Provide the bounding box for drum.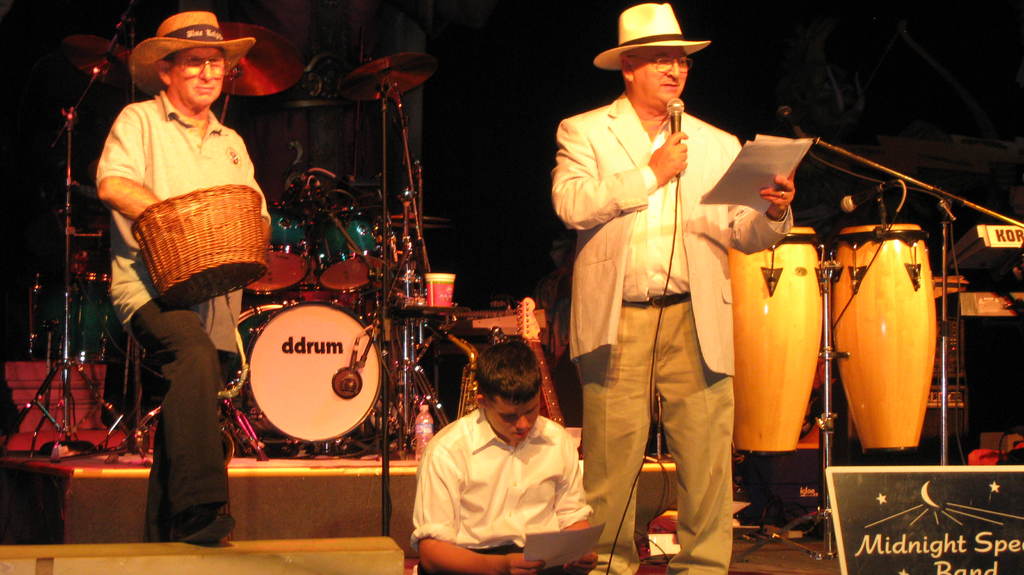
rect(311, 211, 383, 291).
